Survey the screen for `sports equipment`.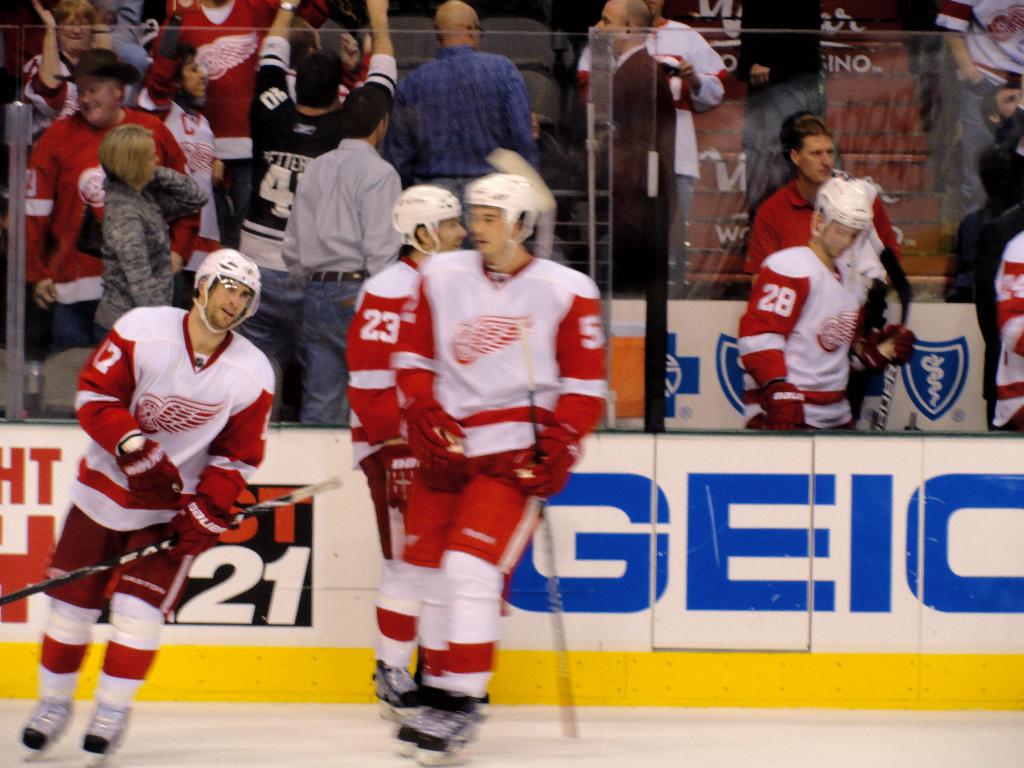
Survey found: bbox(870, 246, 915, 433).
